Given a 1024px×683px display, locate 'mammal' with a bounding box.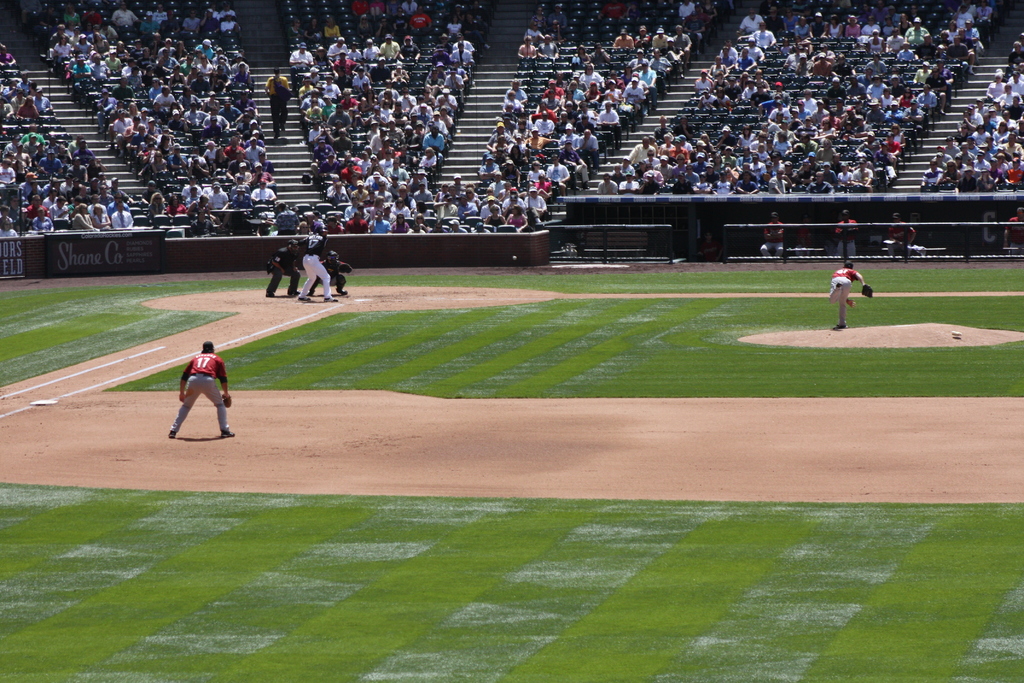
Located: [left=300, top=235, right=342, bottom=304].
